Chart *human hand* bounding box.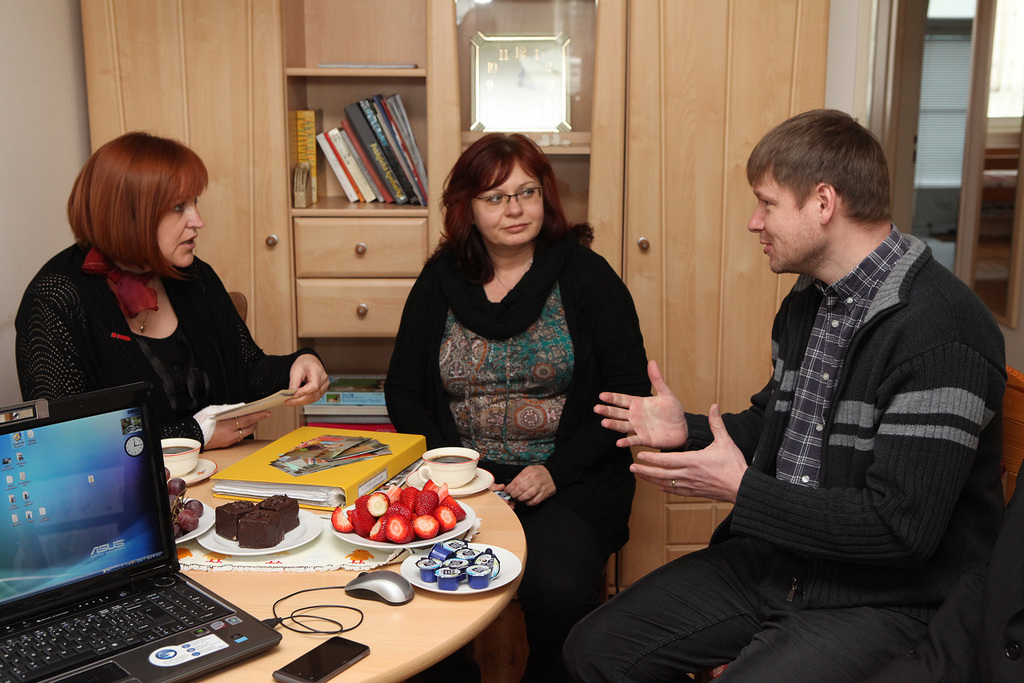
Charted: Rect(629, 400, 754, 504).
